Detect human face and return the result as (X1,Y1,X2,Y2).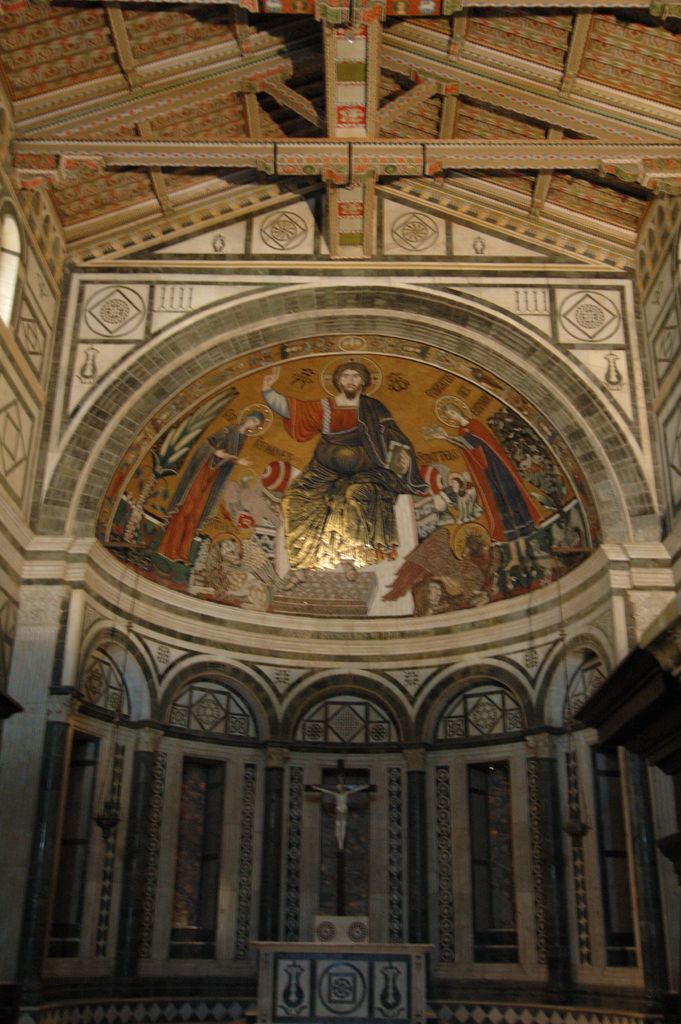
(337,367,361,396).
